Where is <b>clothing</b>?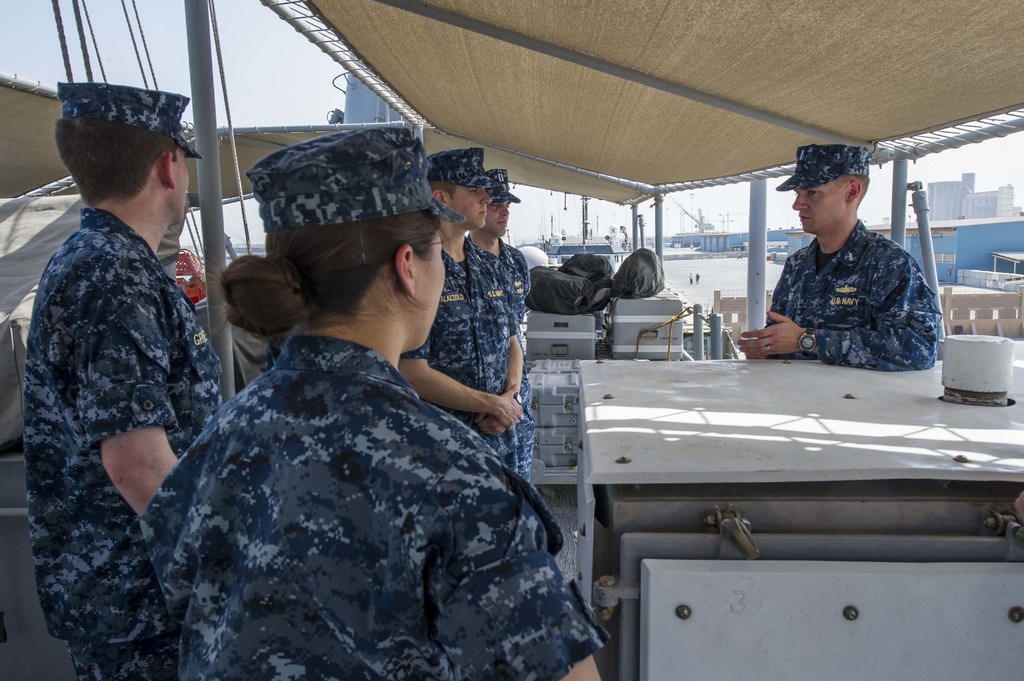
pyautogui.locateOnScreen(24, 207, 222, 680).
